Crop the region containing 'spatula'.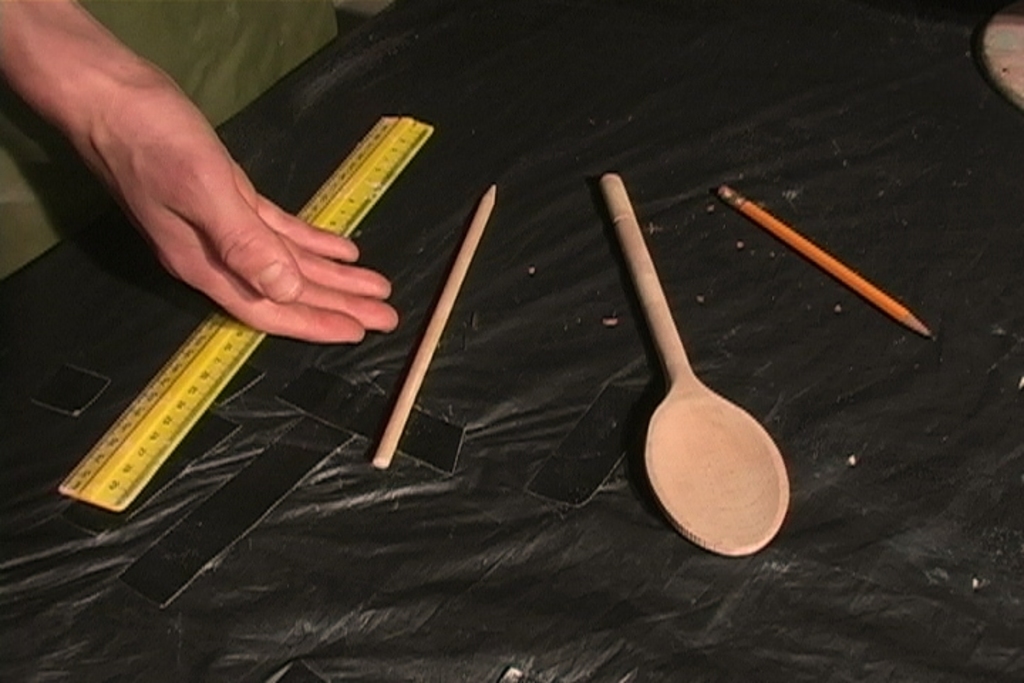
Crop region: (597, 174, 791, 558).
